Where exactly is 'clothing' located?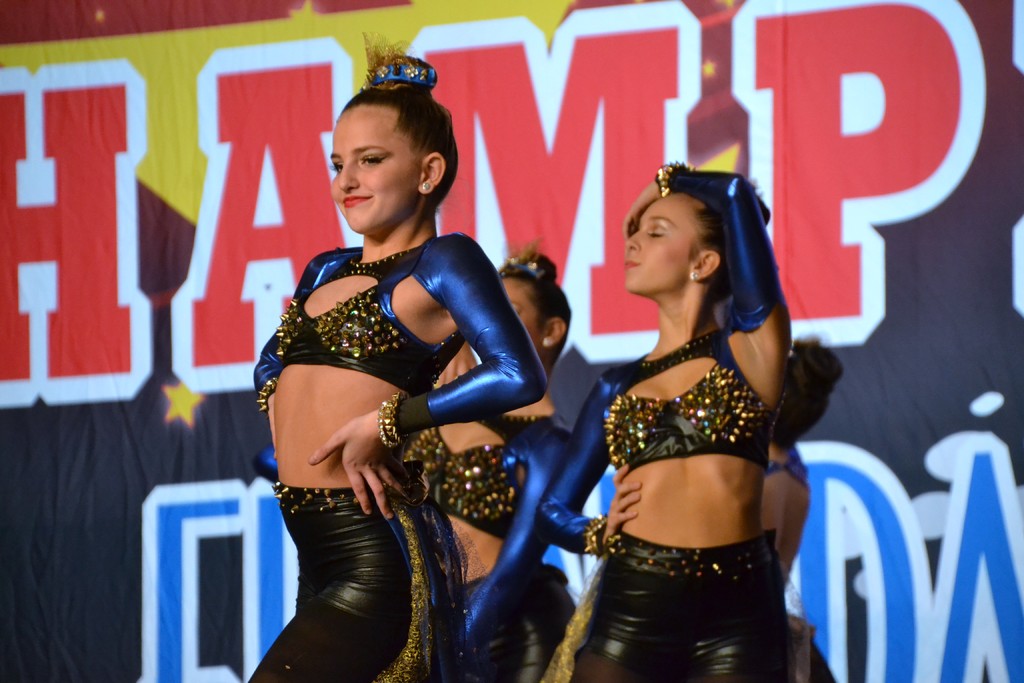
Its bounding box is (766, 443, 808, 486).
